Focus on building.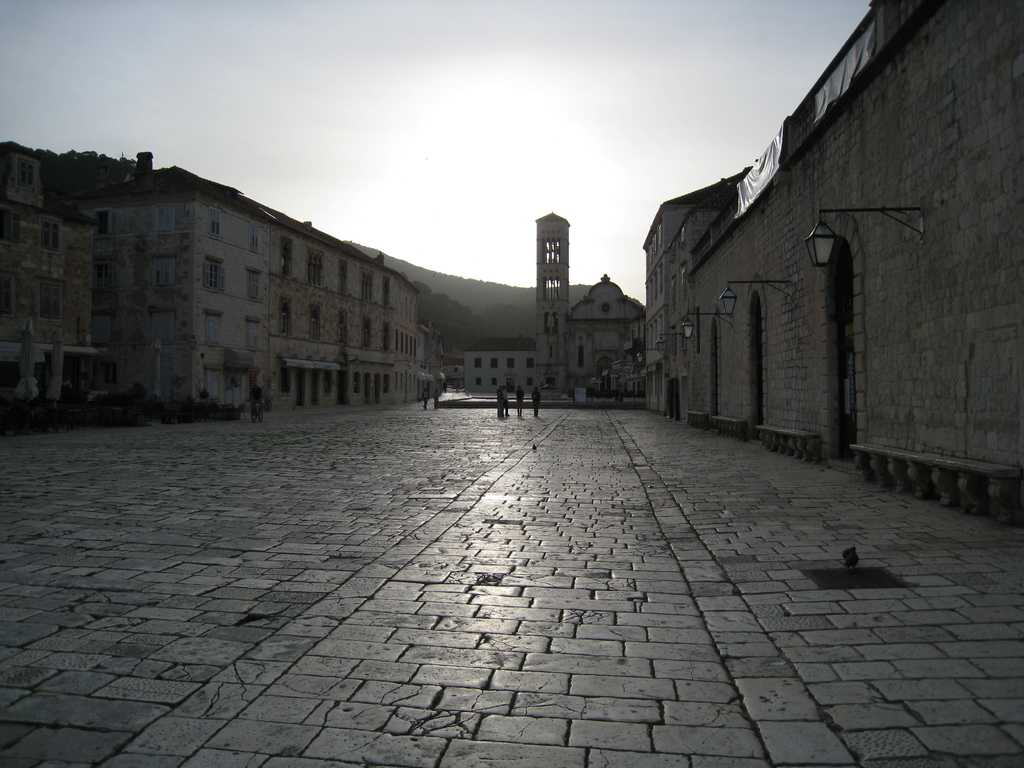
Focused at 538:208:647:390.
